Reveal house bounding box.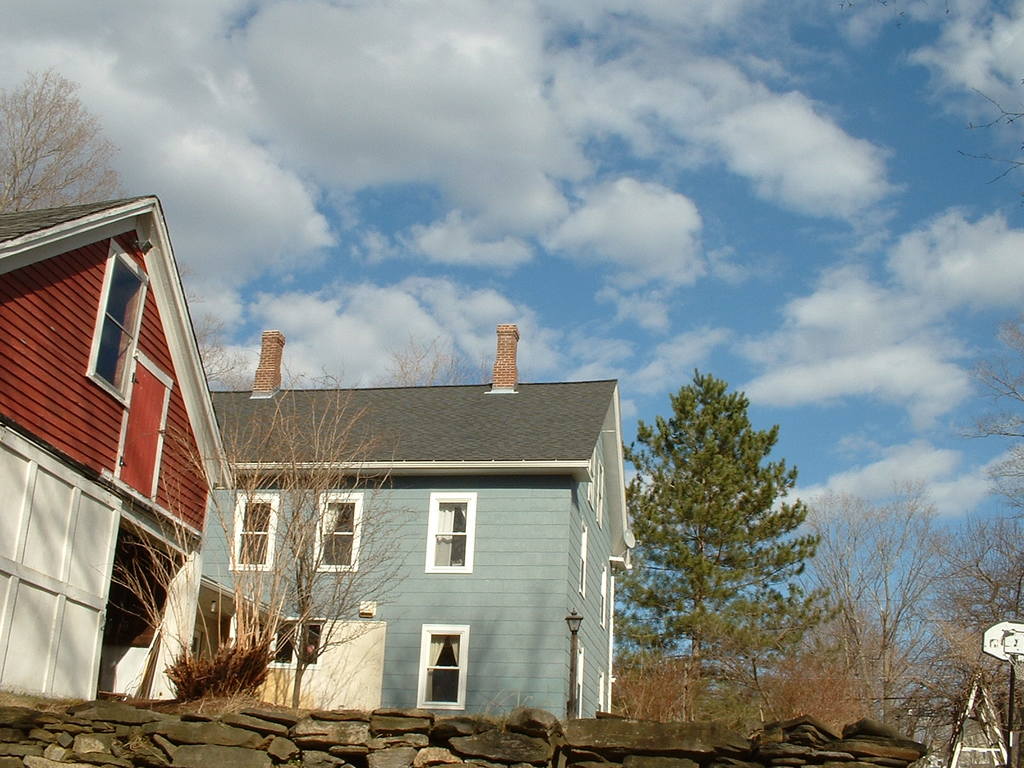
Revealed: [202,318,648,729].
